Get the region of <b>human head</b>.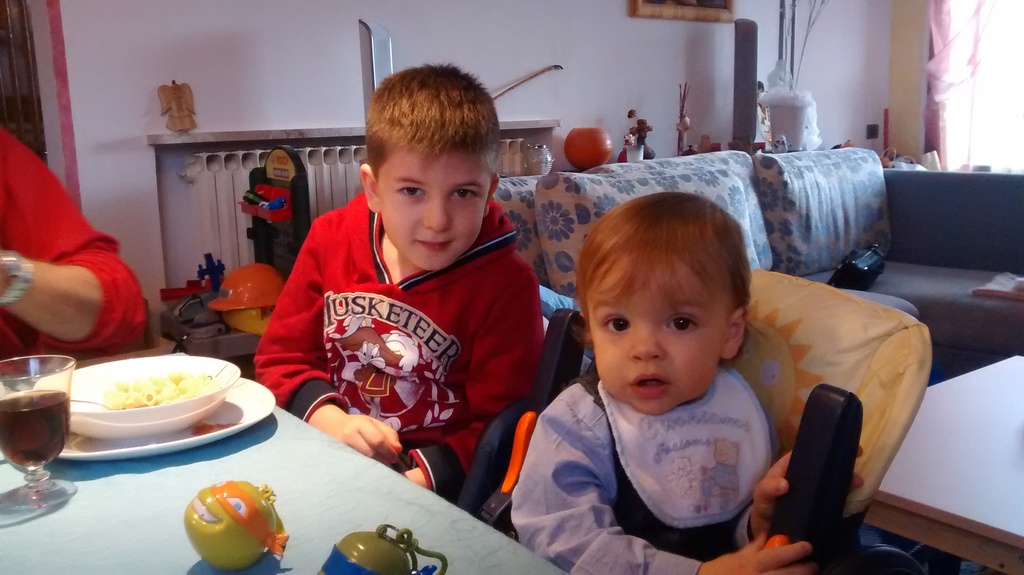
(left=567, top=167, right=778, bottom=432).
